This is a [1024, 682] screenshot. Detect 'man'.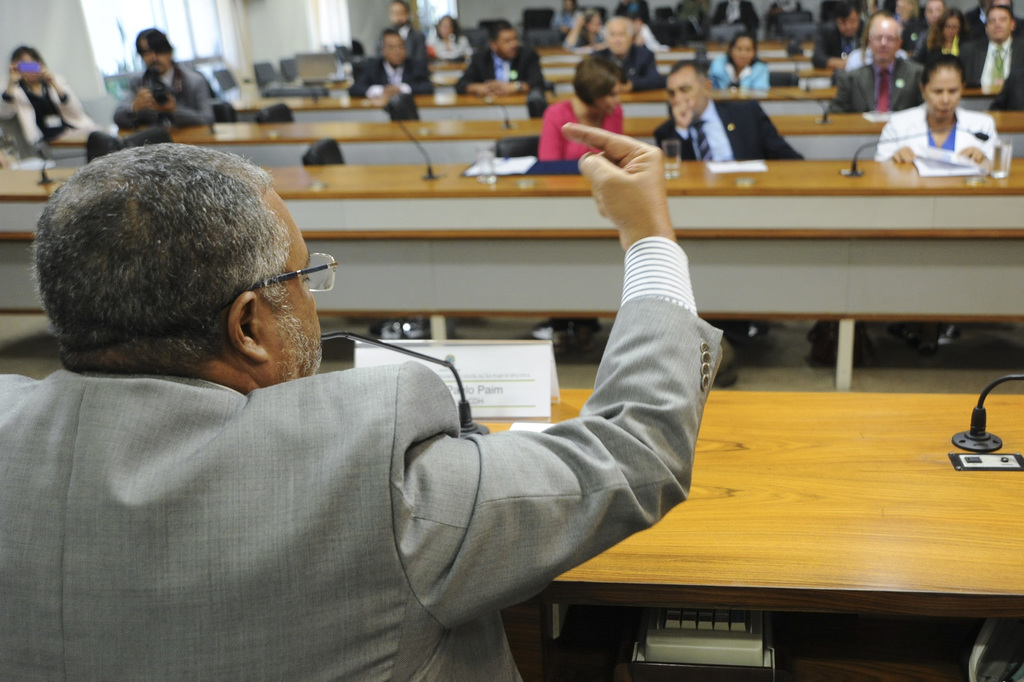
region(379, 0, 428, 63).
